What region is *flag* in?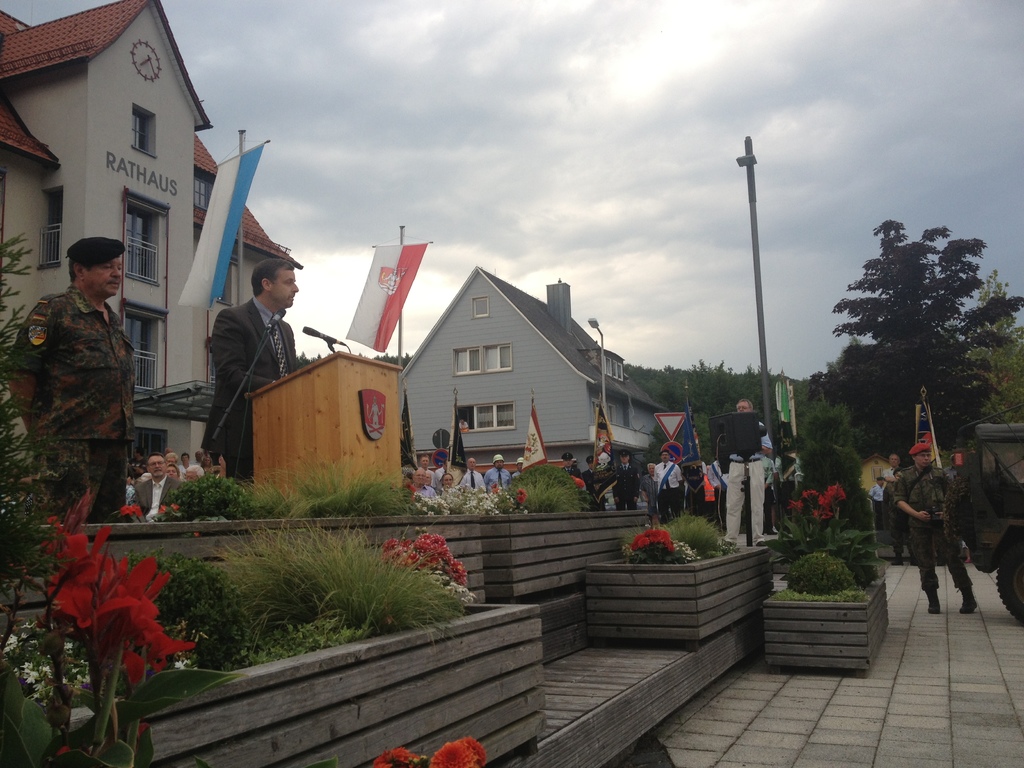
x1=520, y1=405, x2=554, y2=467.
